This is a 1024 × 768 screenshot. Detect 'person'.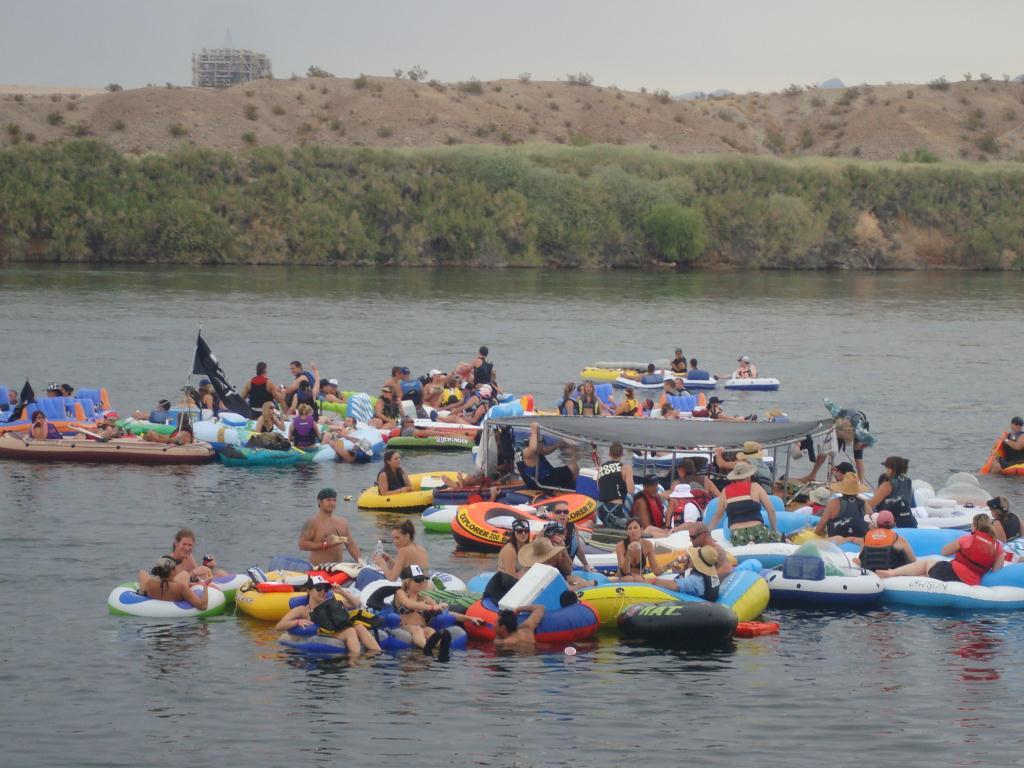
box=[31, 410, 51, 441].
